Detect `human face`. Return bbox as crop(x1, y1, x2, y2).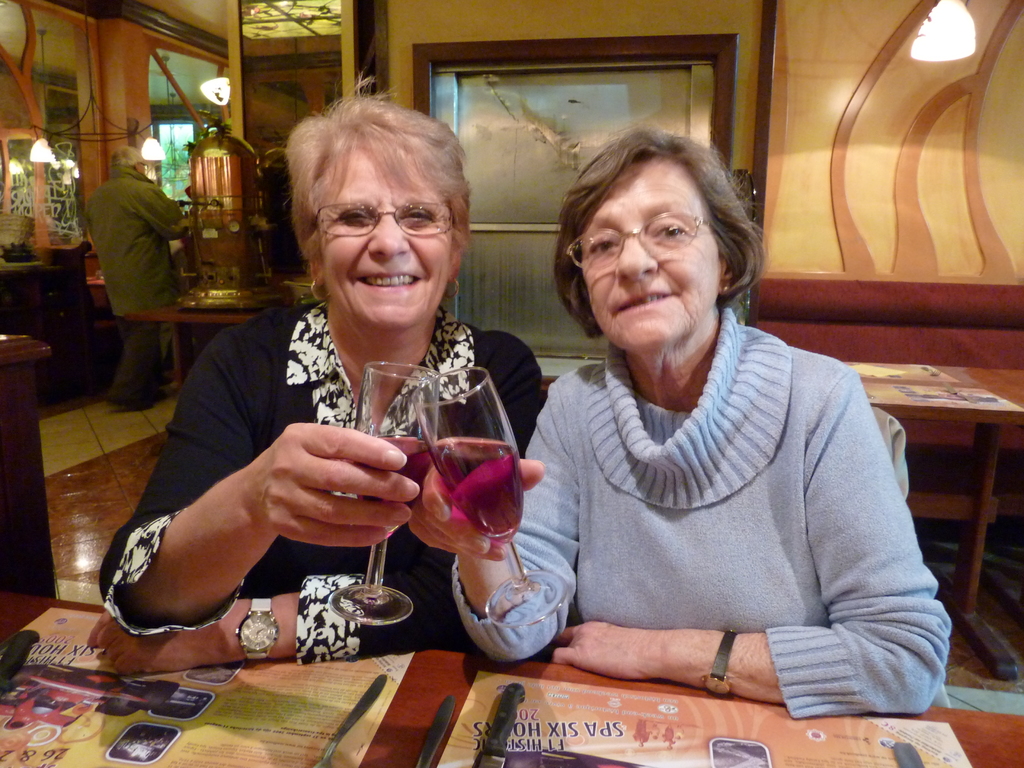
crop(324, 148, 455, 326).
